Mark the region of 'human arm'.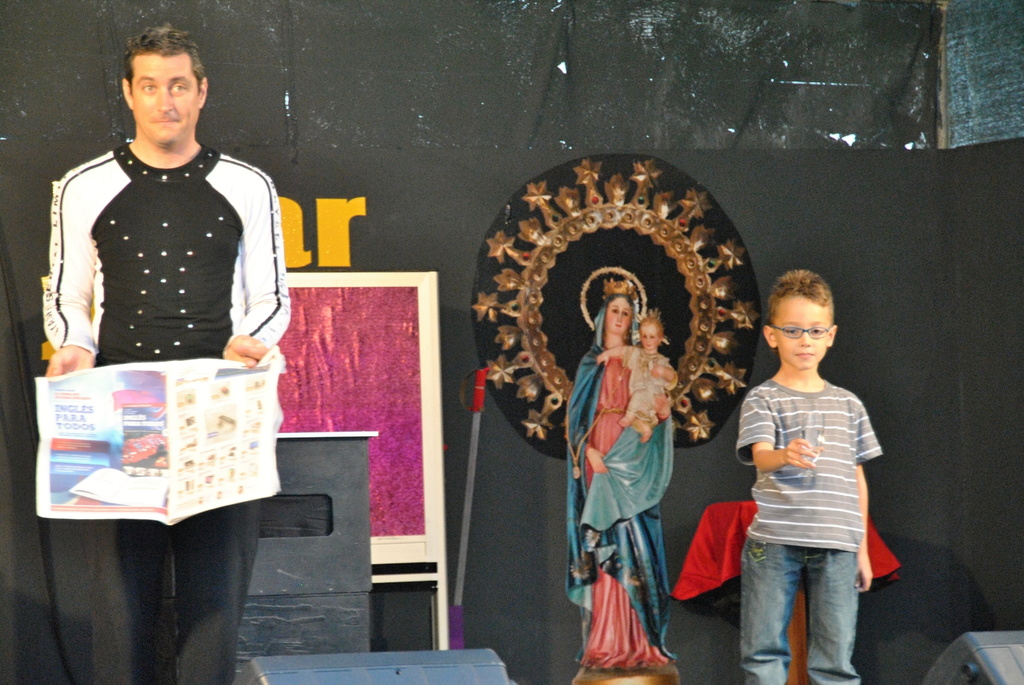
Region: <region>591, 343, 643, 359</region>.
